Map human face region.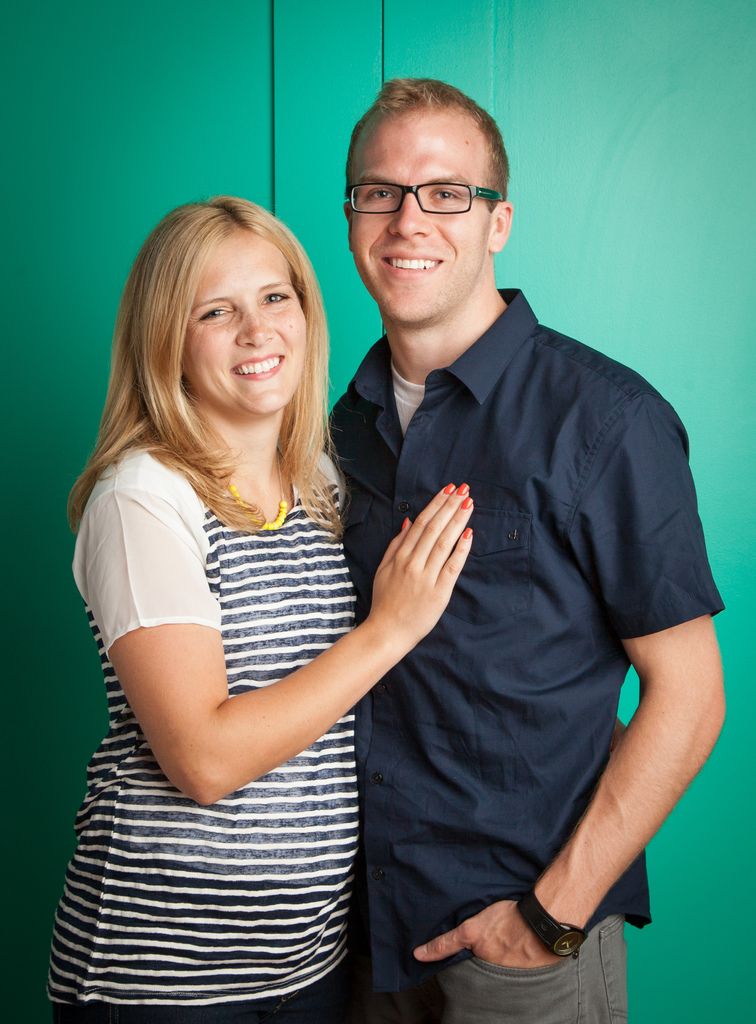
Mapped to box=[180, 227, 313, 417].
